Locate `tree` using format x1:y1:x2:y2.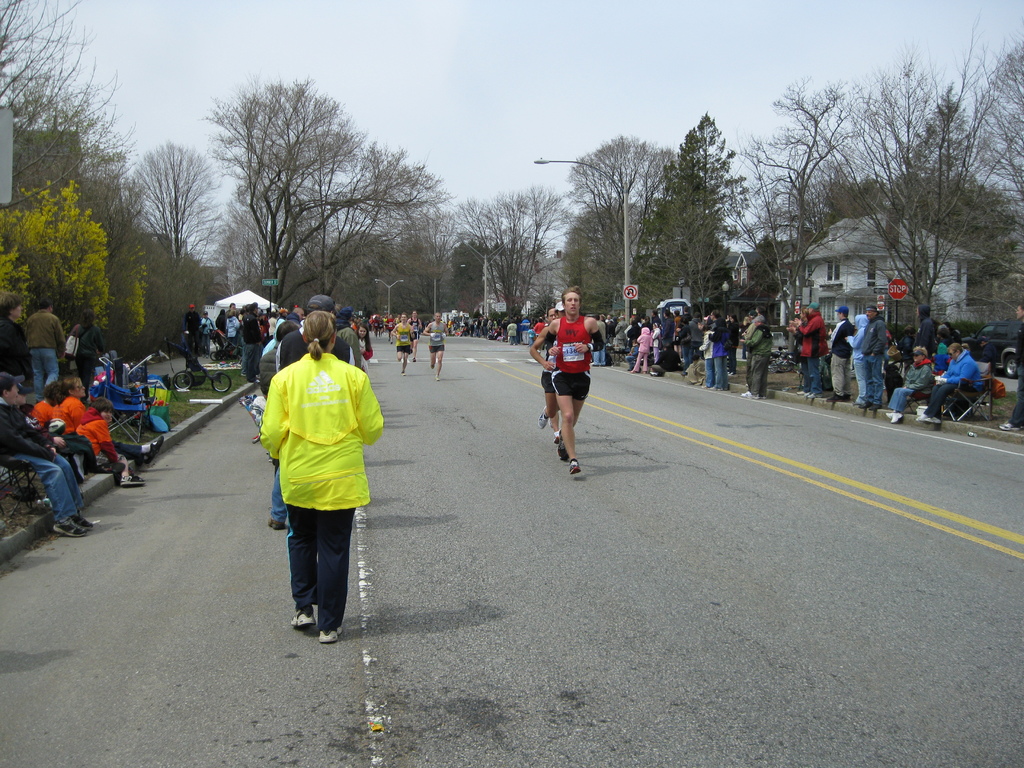
205:81:437:317.
